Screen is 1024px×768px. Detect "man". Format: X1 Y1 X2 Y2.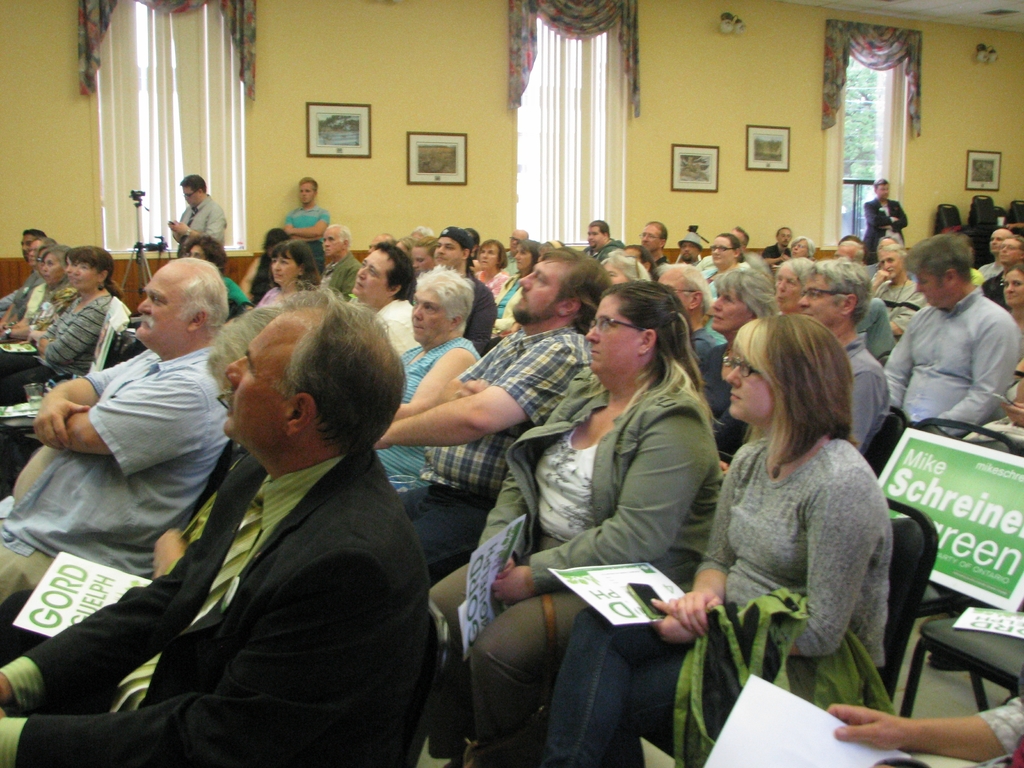
886 236 1019 441.
